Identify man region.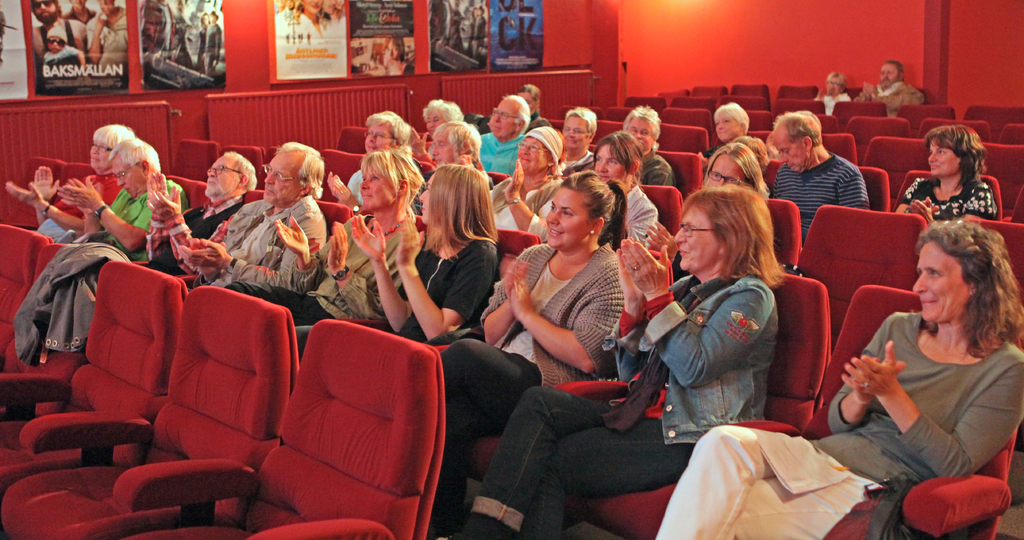
Region: rect(854, 57, 919, 119).
